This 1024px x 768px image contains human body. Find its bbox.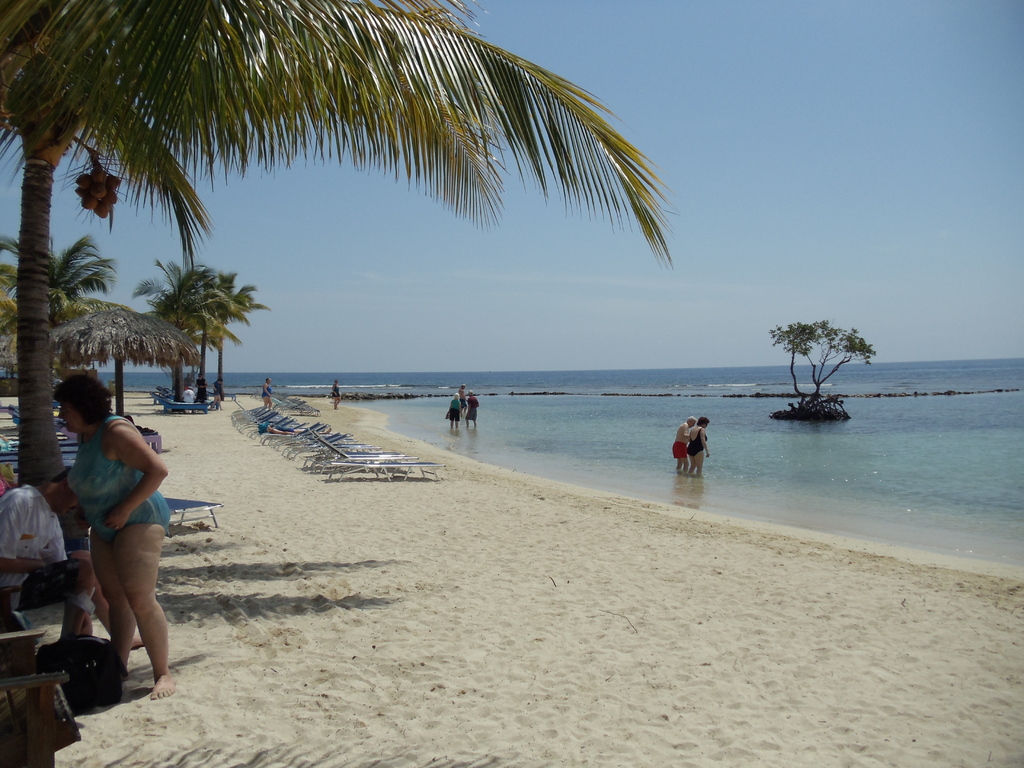
rect(262, 383, 272, 407).
